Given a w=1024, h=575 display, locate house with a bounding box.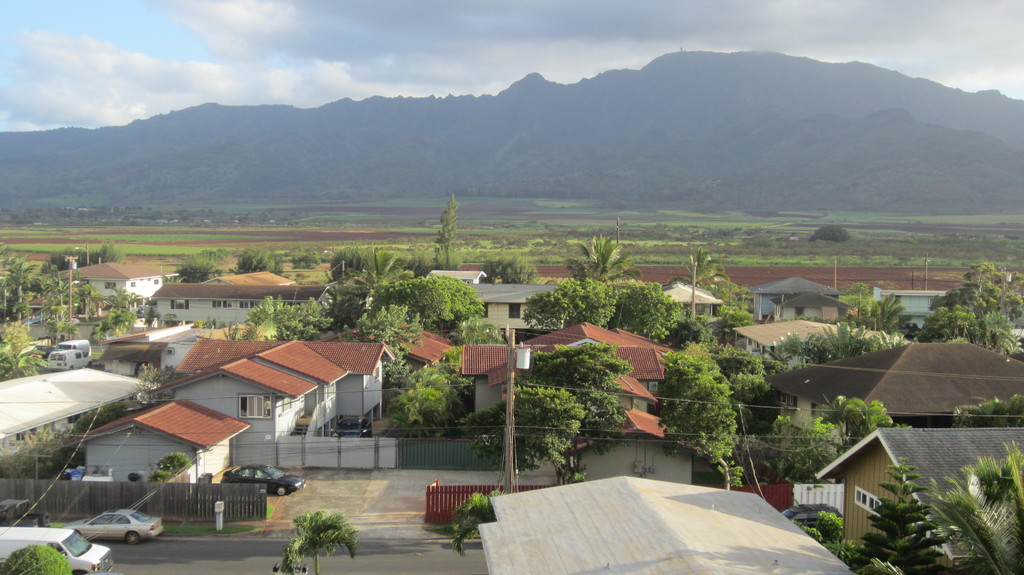
Located: rect(269, 336, 346, 428).
